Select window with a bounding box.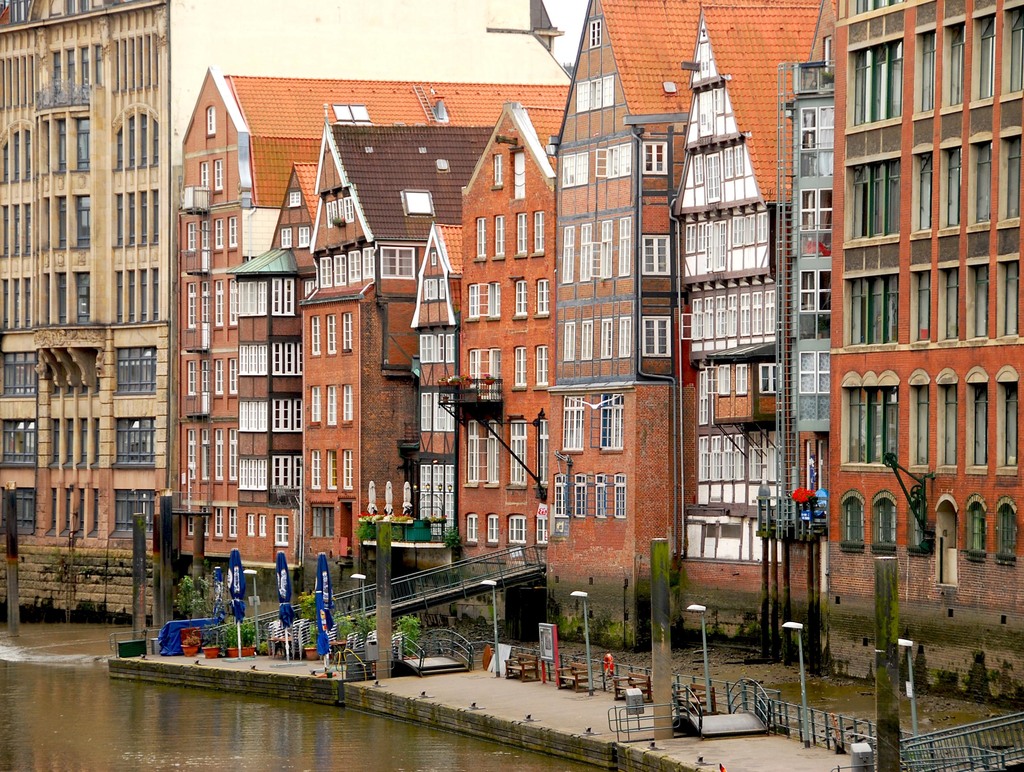
341/448/353/494.
